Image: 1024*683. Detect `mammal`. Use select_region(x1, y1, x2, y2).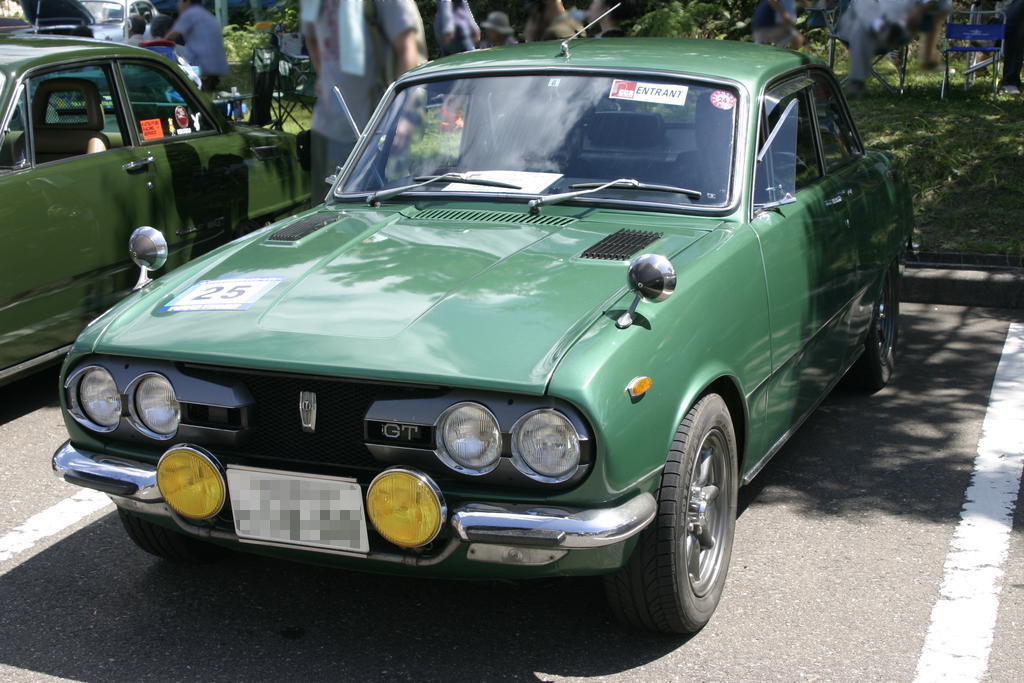
select_region(124, 11, 152, 43).
